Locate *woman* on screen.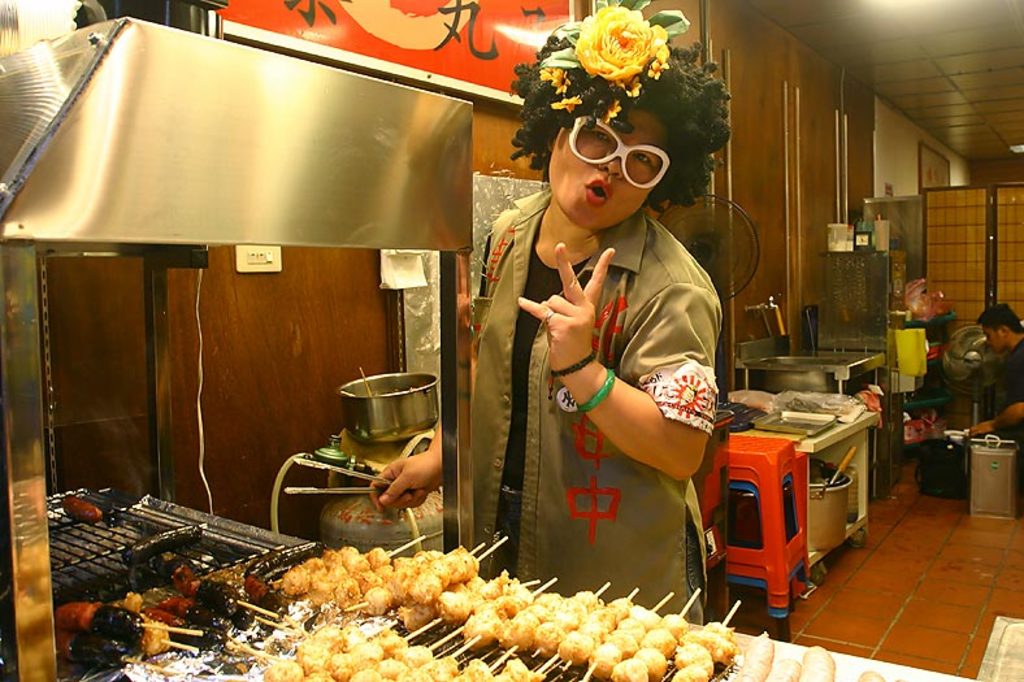
On screen at left=361, top=12, right=728, bottom=622.
